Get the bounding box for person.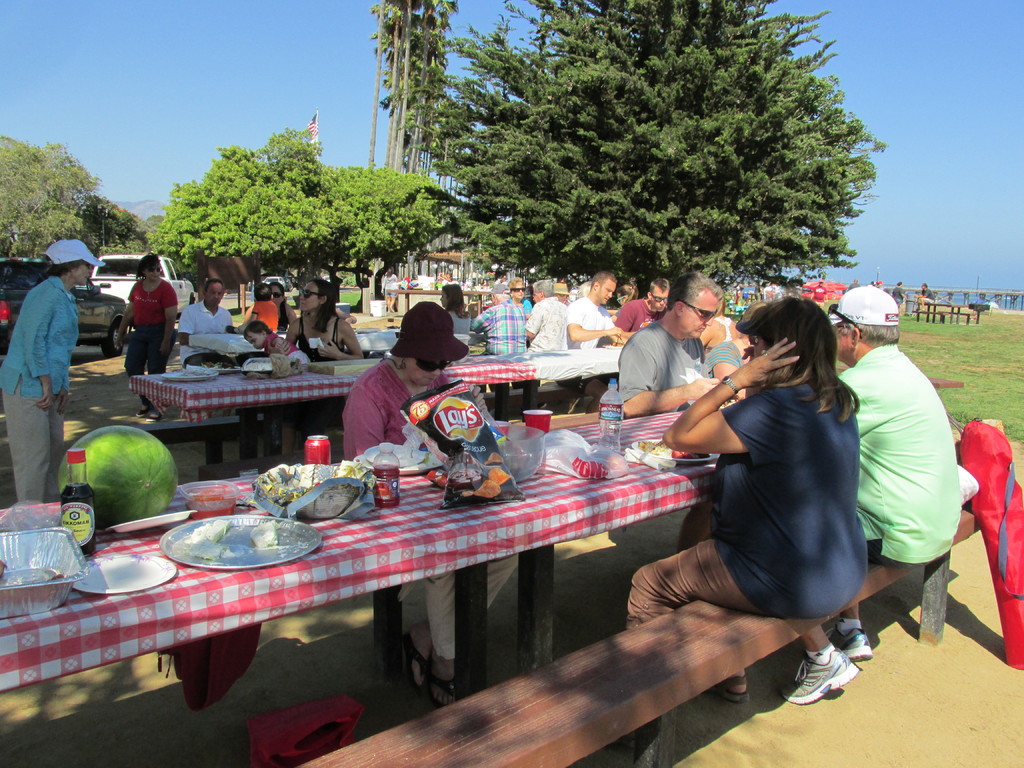
pyautogui.locateOnScreen(245, 287, 279, 334).
